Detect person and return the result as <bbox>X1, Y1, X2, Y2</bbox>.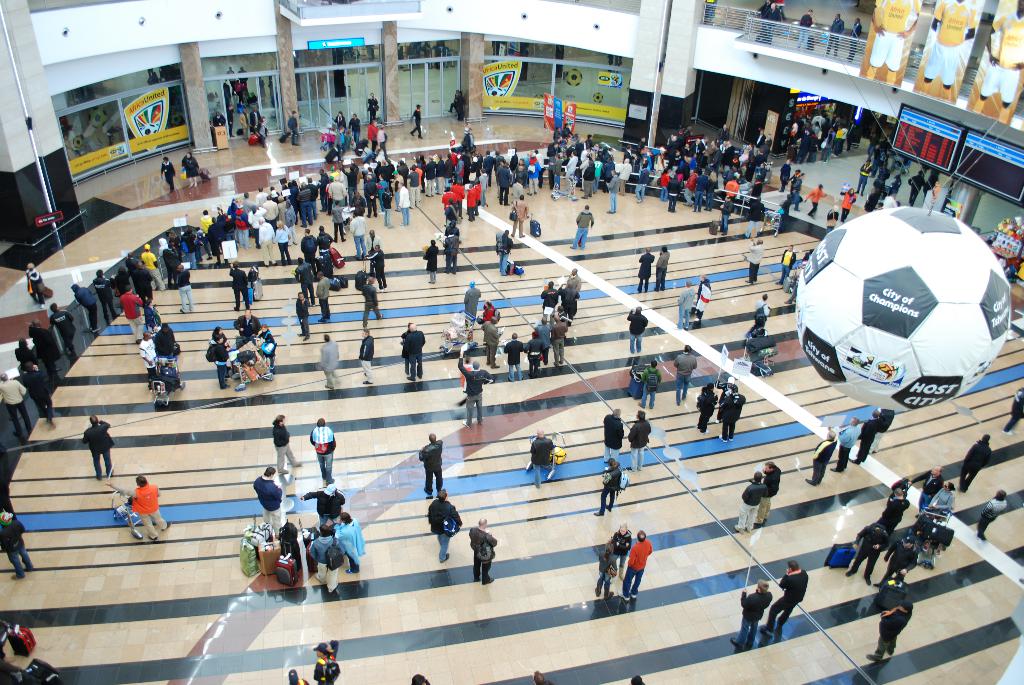
<bbox>496, 159, 512, 209</bbox>.
